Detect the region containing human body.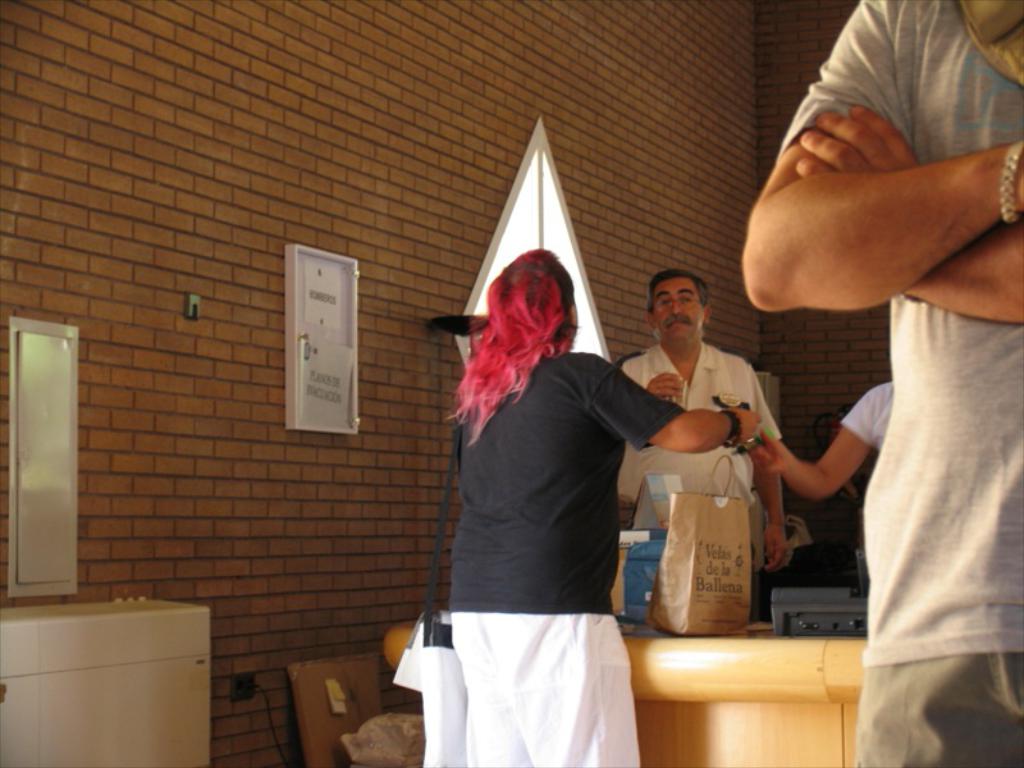
crop(742, 372, 902, 622).
